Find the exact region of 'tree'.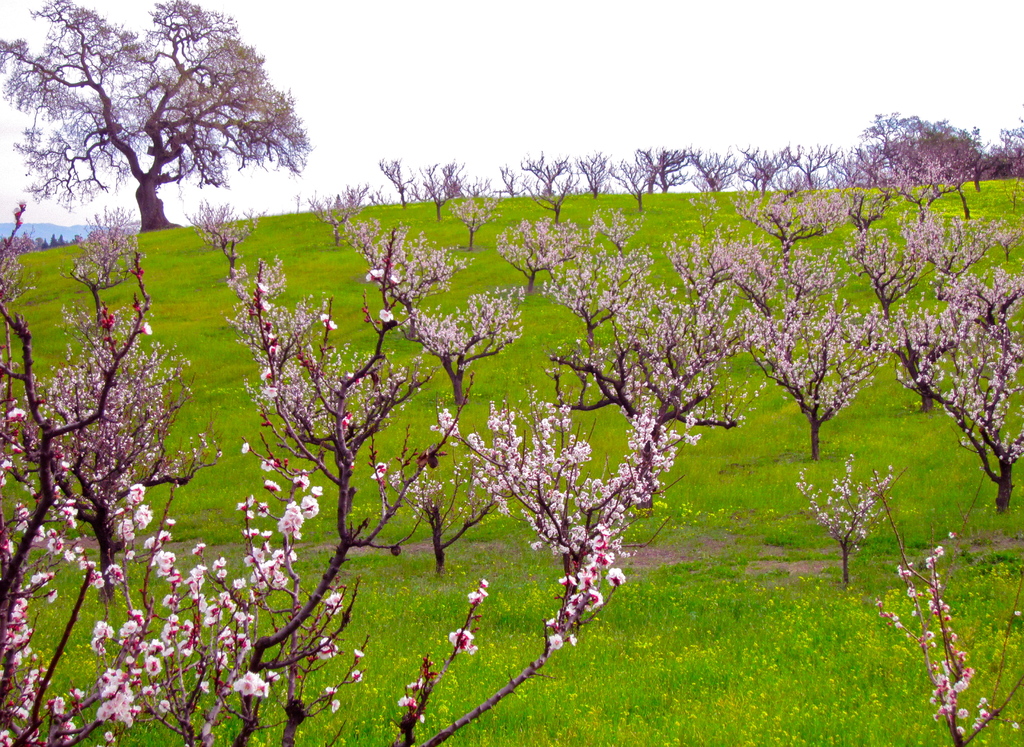
Exact region: <box>521,140,570,201</box>.
